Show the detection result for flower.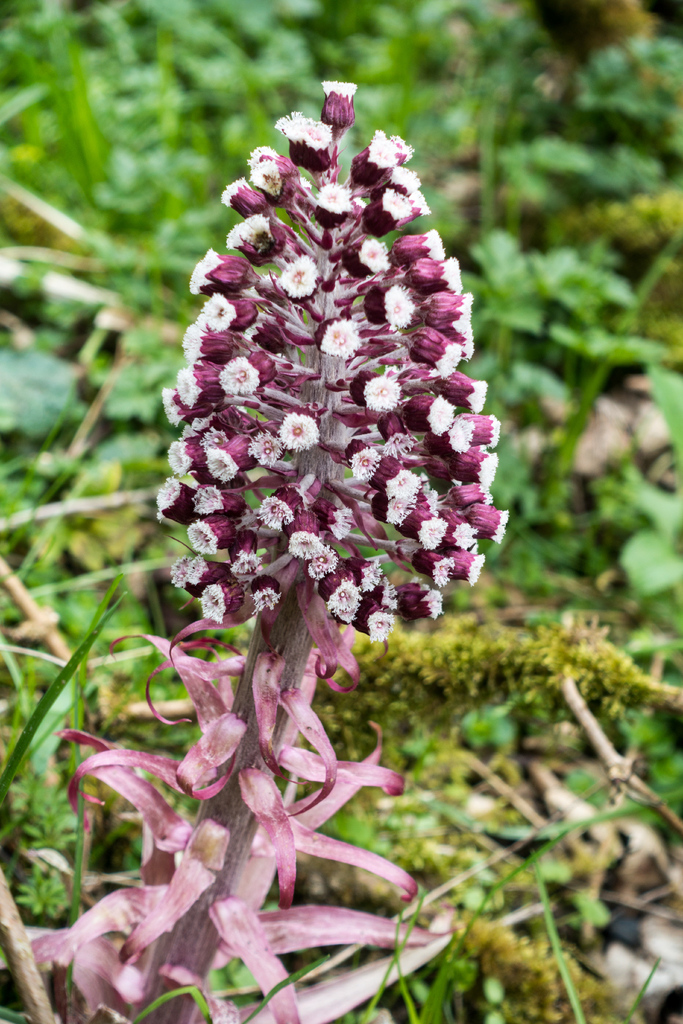
{"x1": 176, "y1": 57, "x2": 493, "y2": 801}.
